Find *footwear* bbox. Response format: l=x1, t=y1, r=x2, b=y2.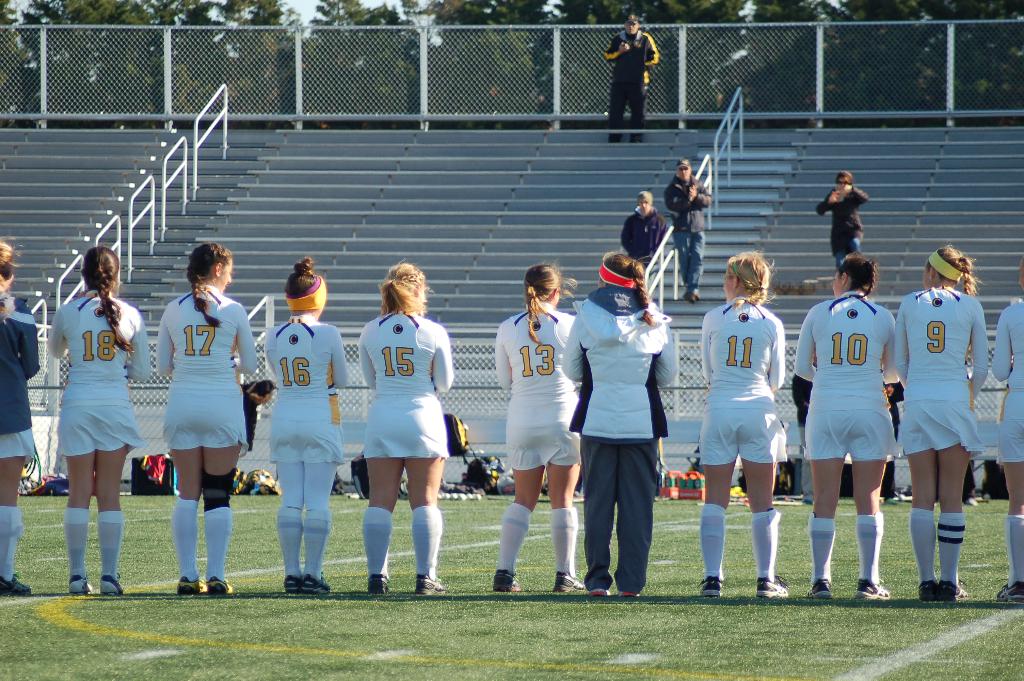
l=922, t=580, r=937, b=600.
